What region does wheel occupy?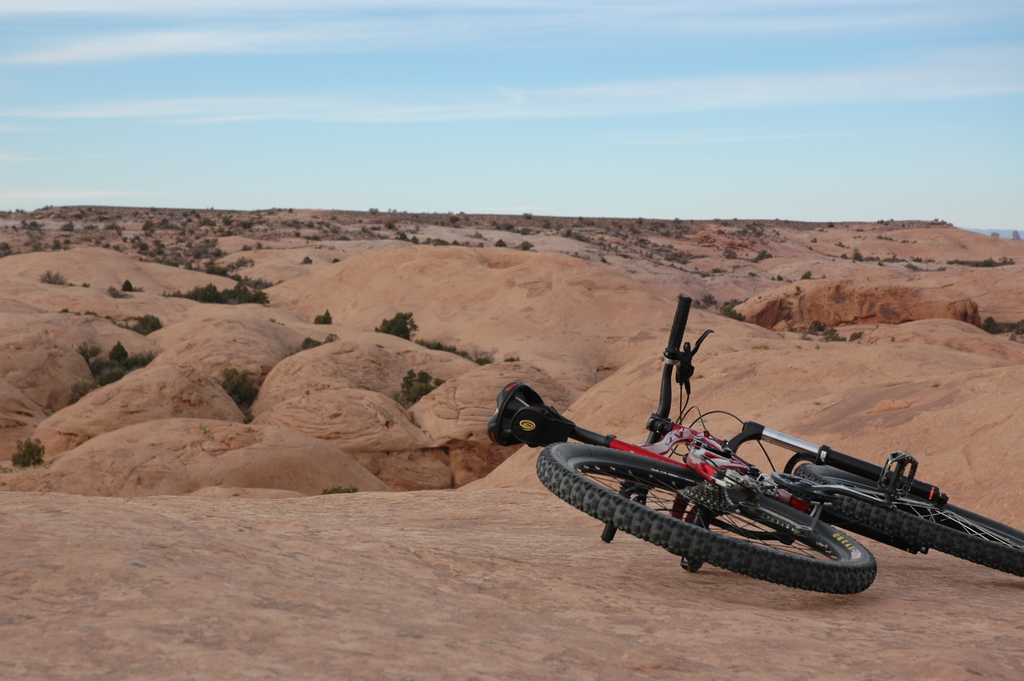
[x1=538, y1=439, x2=878, y2=599].
